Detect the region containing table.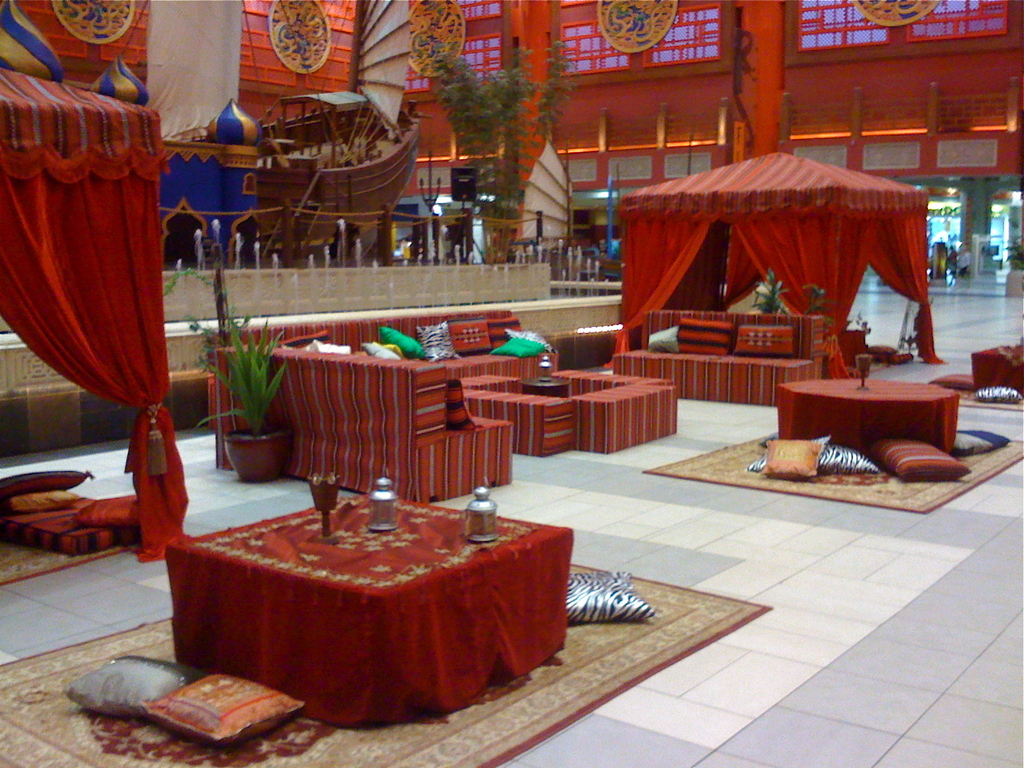
select_region(158, 493, 576, 728).
